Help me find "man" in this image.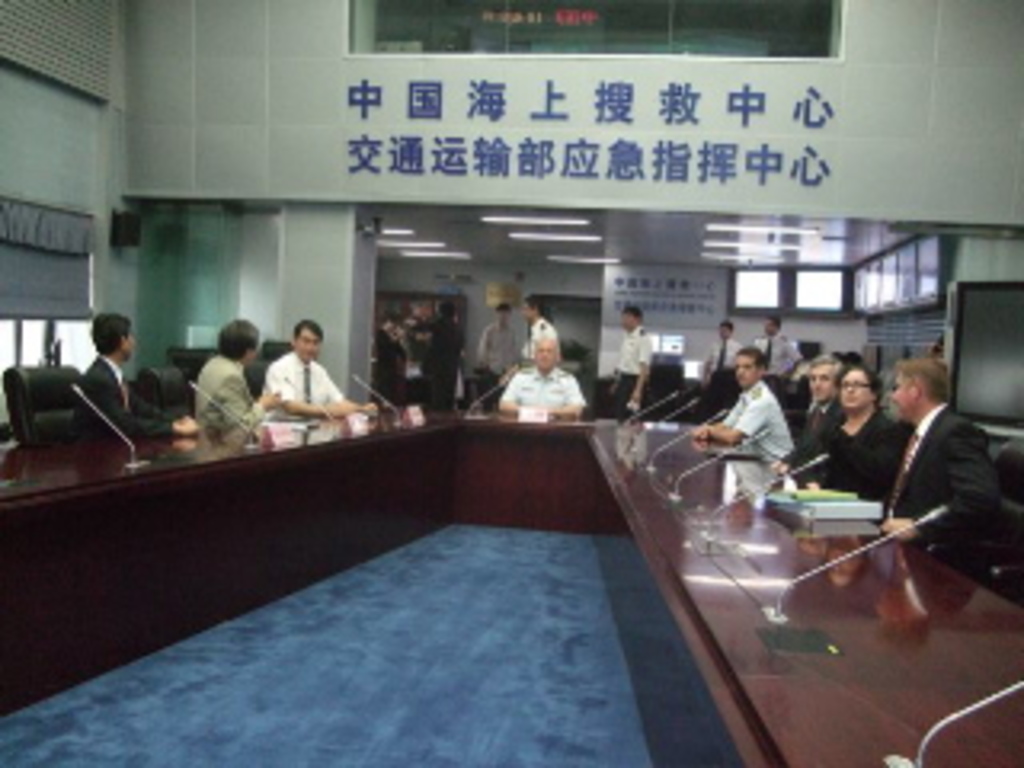
Found it: region(874, 342, 1011, 621).
